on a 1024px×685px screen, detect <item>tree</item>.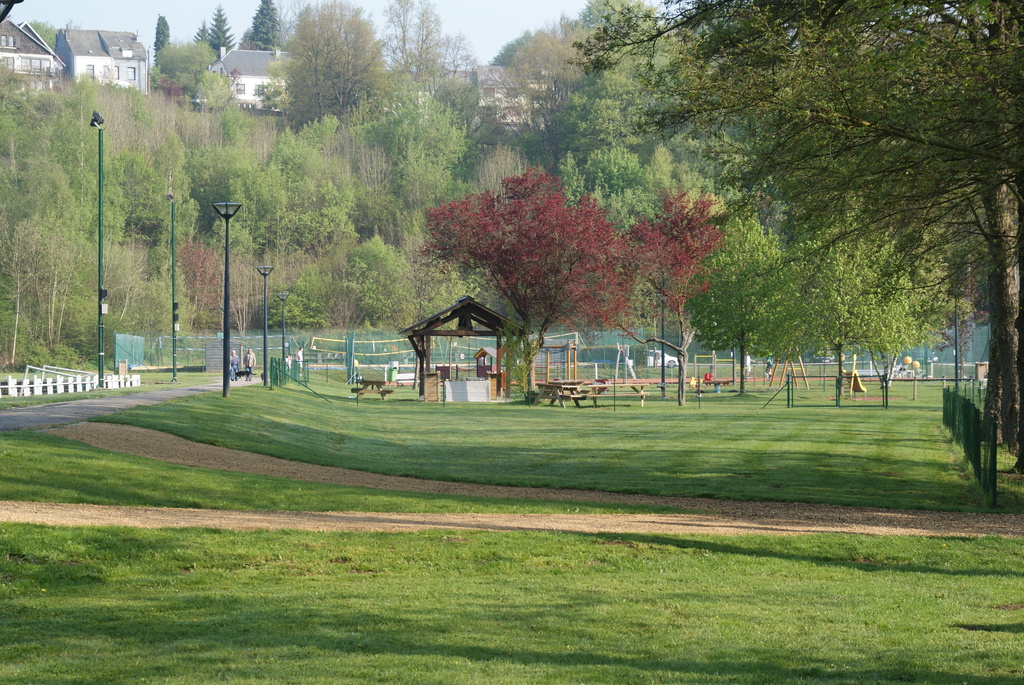
l=193, t=20, r=208, b=42.
